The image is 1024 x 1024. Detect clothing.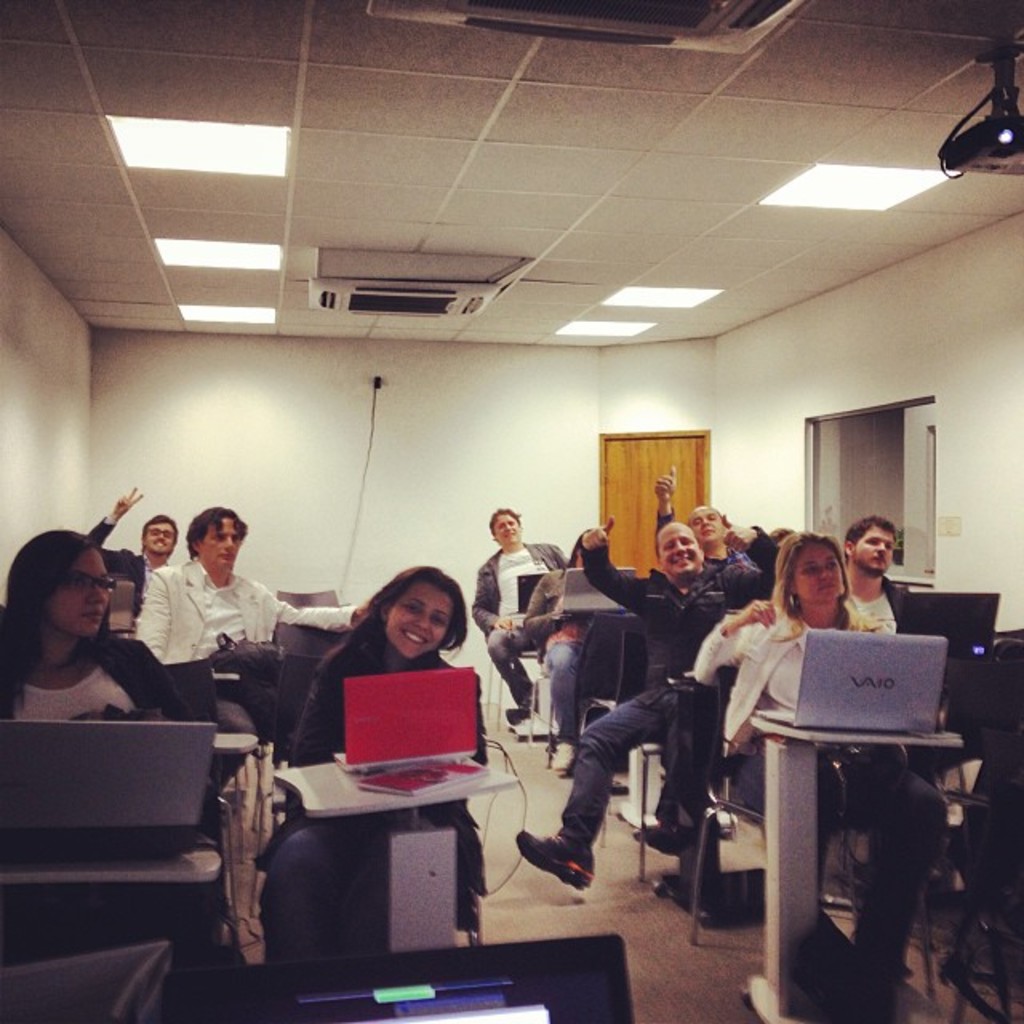
Detection: [568,549,779,874].
